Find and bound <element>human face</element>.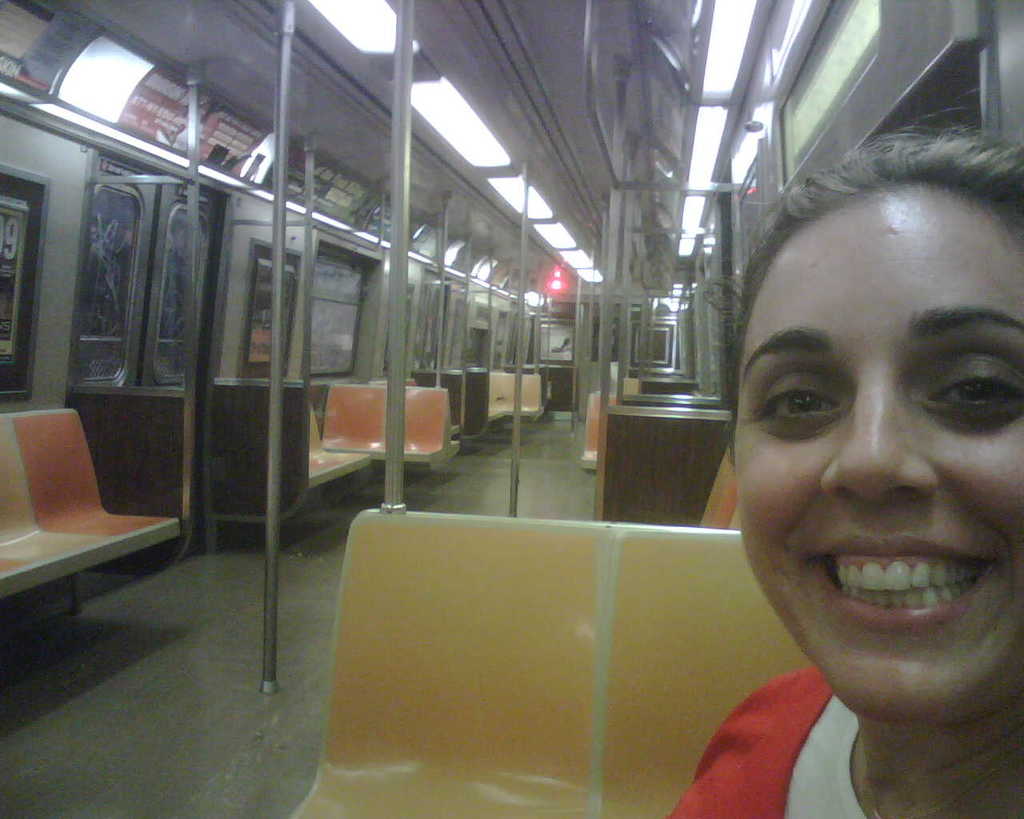
Bound: x1=735, y1=174, x2=1023, y2=720.
